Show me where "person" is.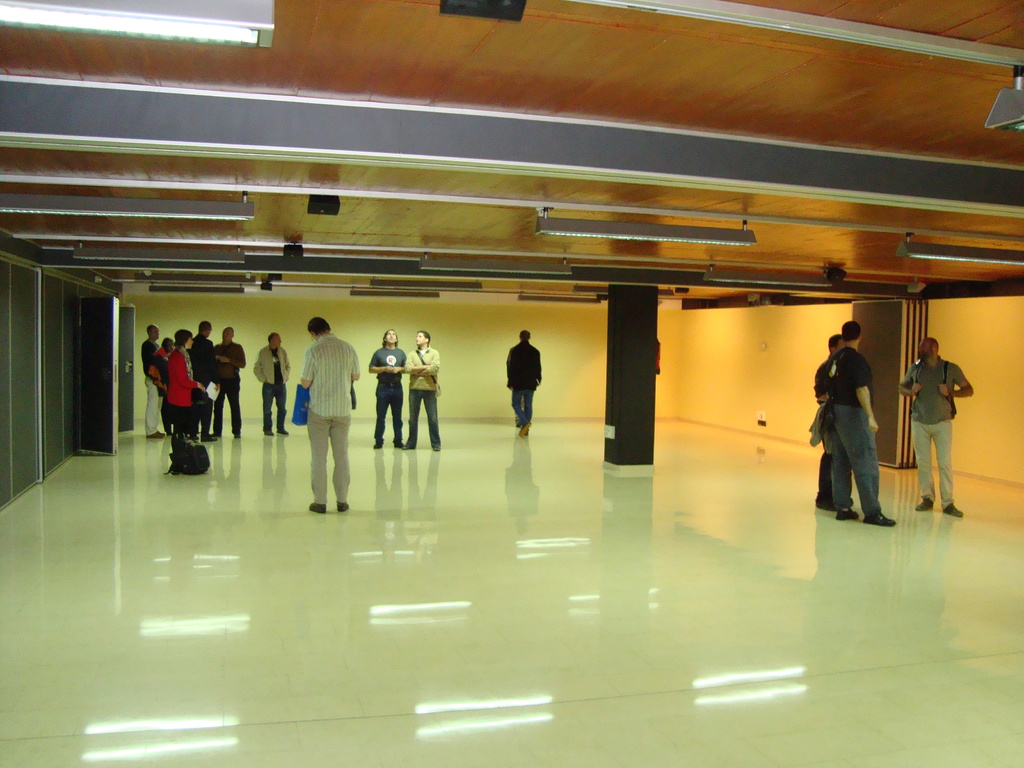
"person" is at (x1=252, y1=328, x2=296, y2=441).
